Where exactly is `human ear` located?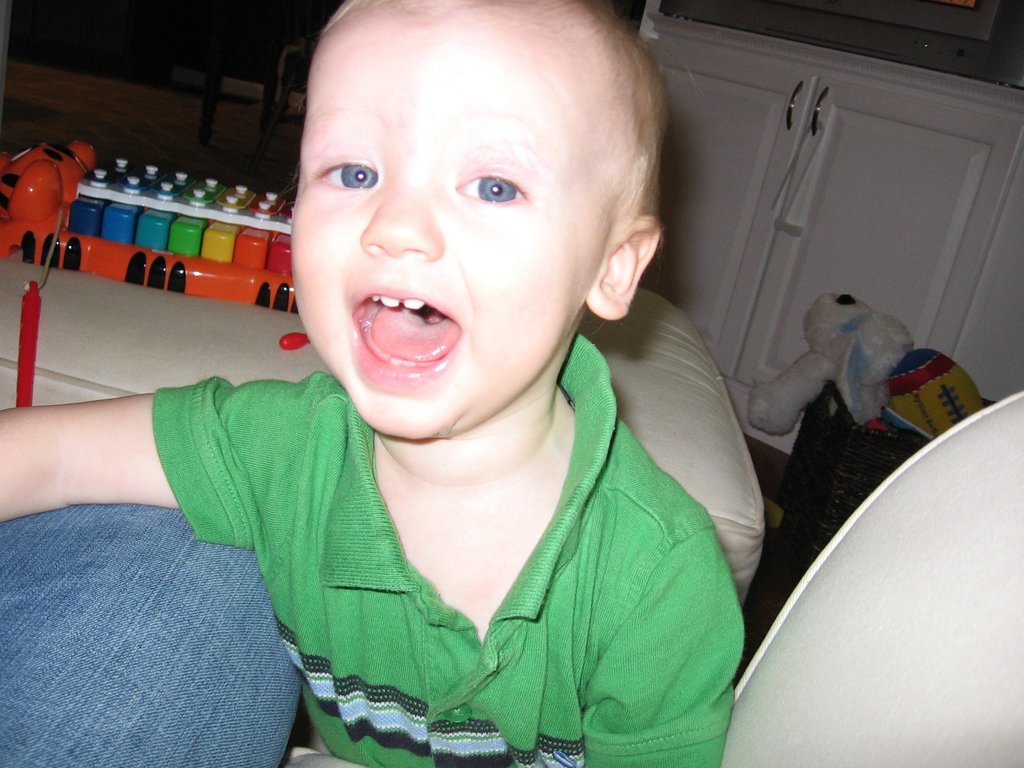
Its bounding box is x1=586, y1=212, x2=664, y2=321.
